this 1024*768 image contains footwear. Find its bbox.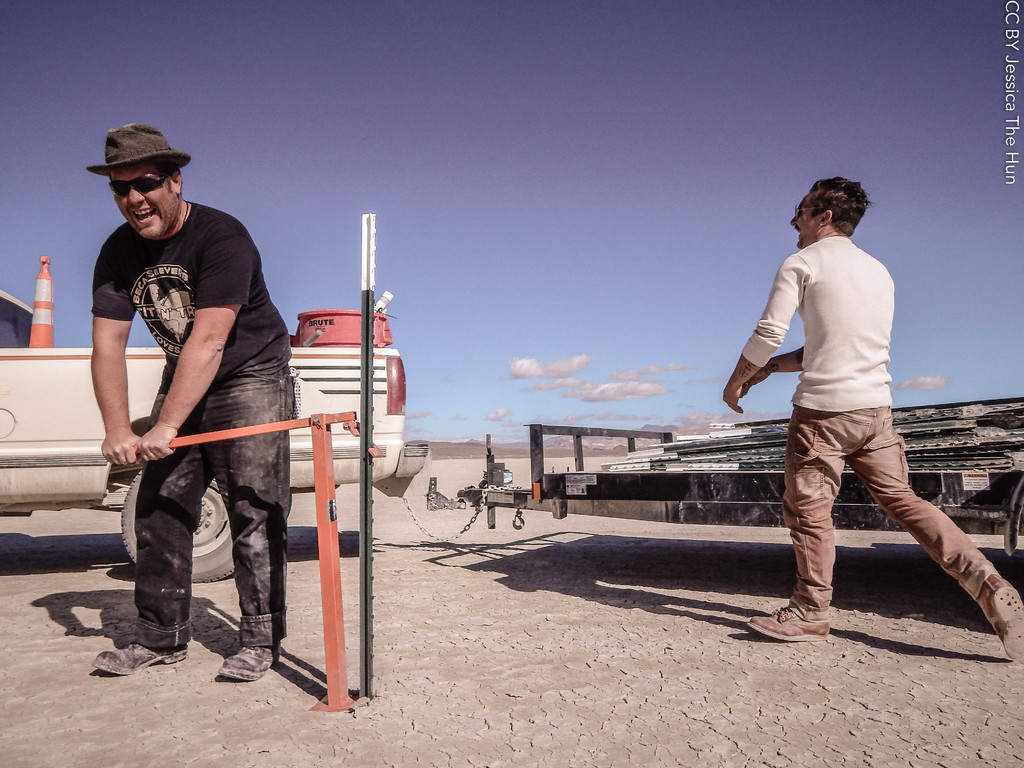
<box>90,644,188,680</box>.
